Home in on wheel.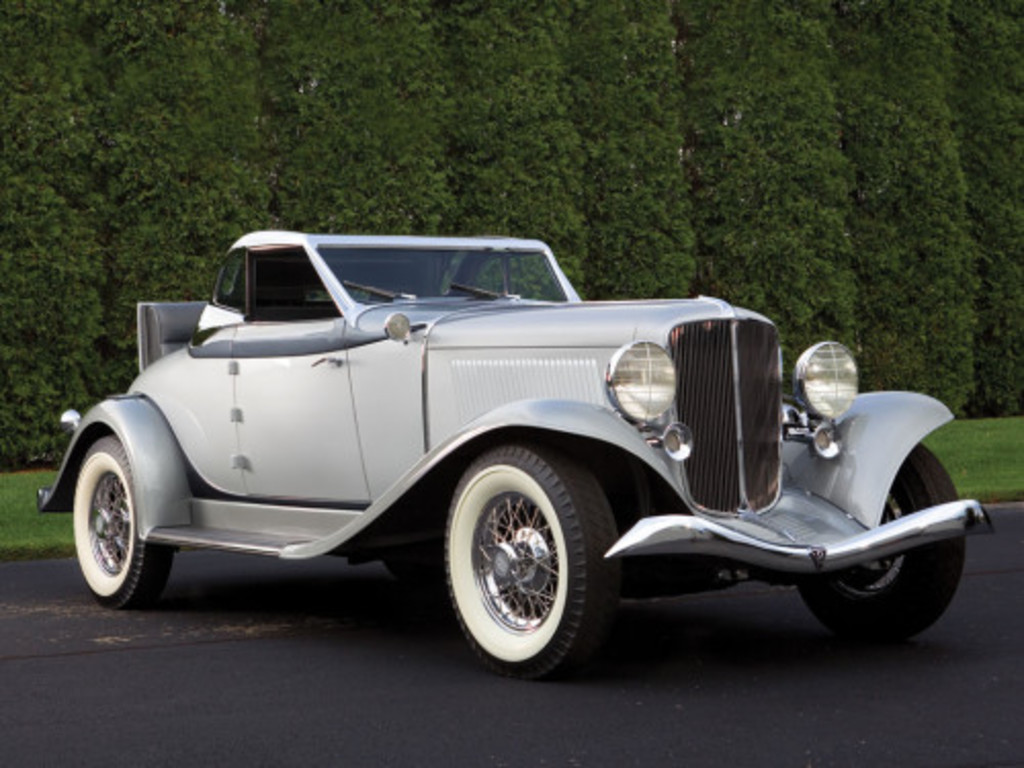
Homed in at 381, 557, 420, 578.
